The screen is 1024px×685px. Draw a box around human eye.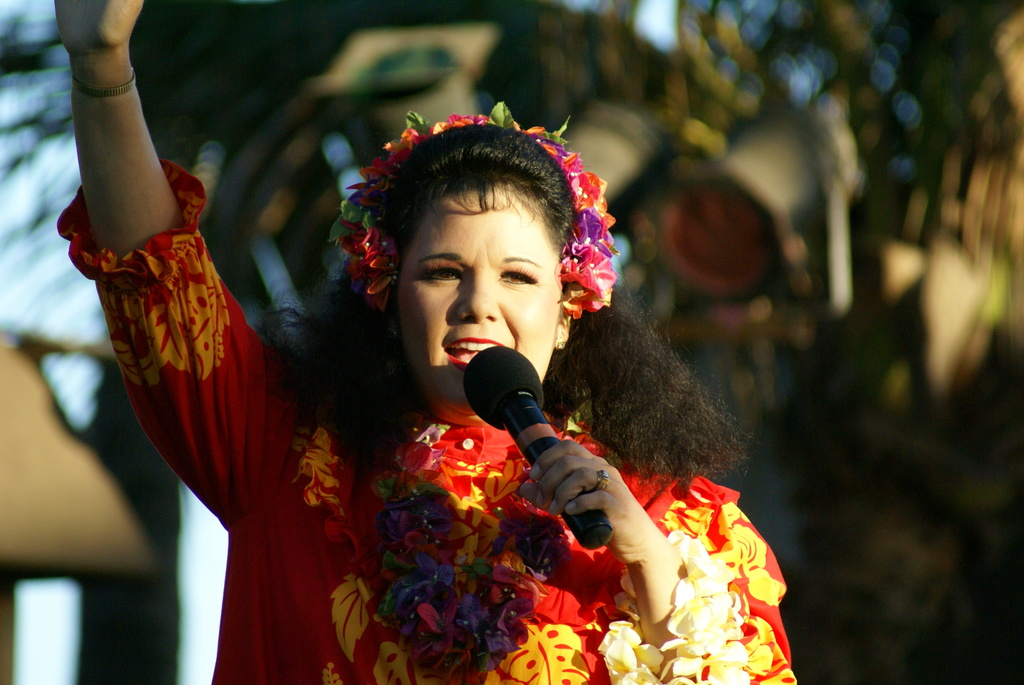
left=497, top=267, right=538, bottom=285.
